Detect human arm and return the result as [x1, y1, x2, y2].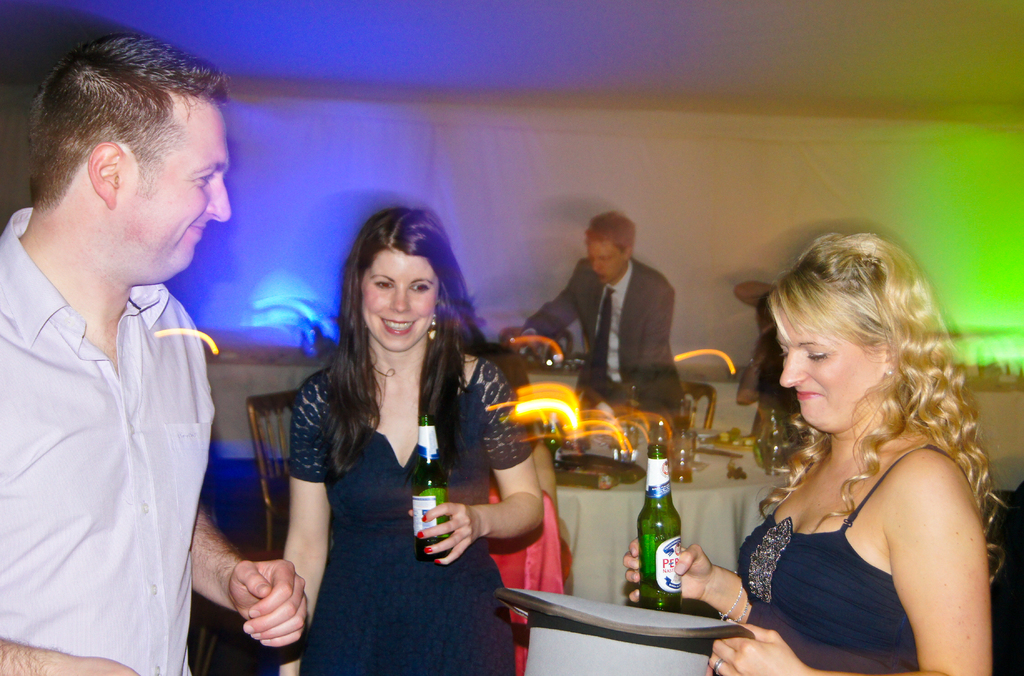
[607, 270, 680, 397].
